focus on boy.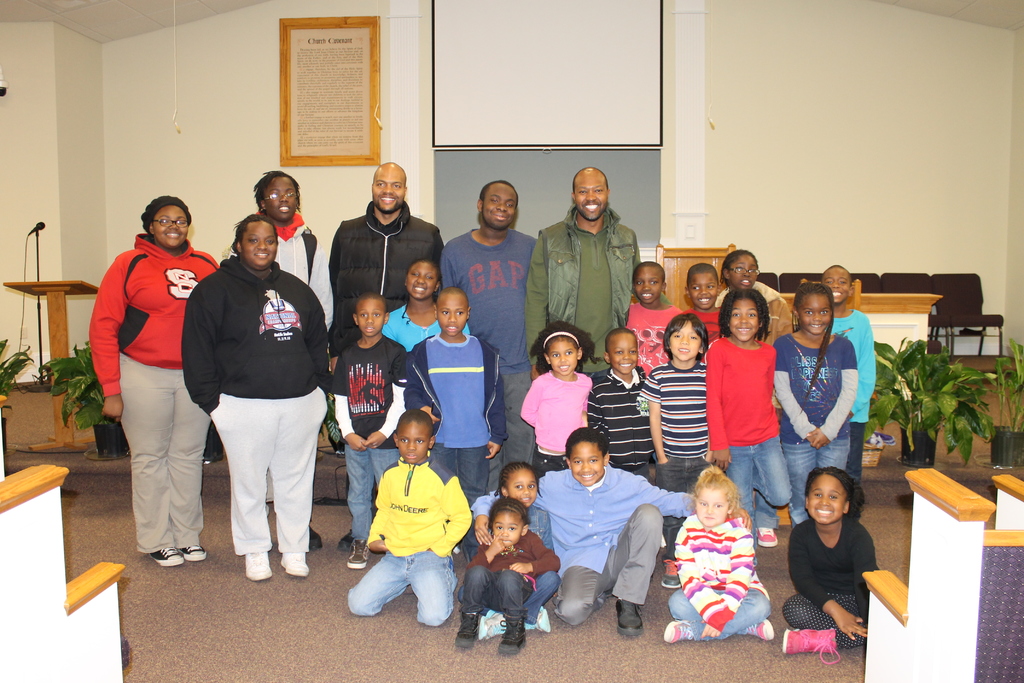
Focused at box=[332, 290, 405, 572].
